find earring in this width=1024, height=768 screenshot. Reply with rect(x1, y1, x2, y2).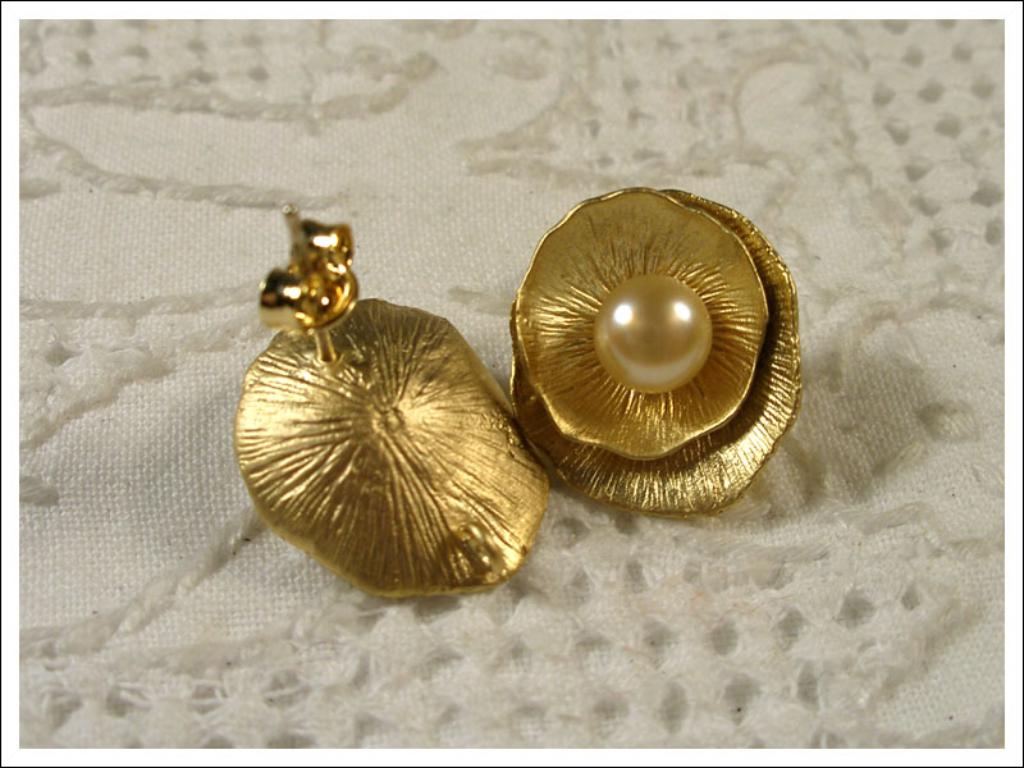
rect(236, 204, 553, 604).
